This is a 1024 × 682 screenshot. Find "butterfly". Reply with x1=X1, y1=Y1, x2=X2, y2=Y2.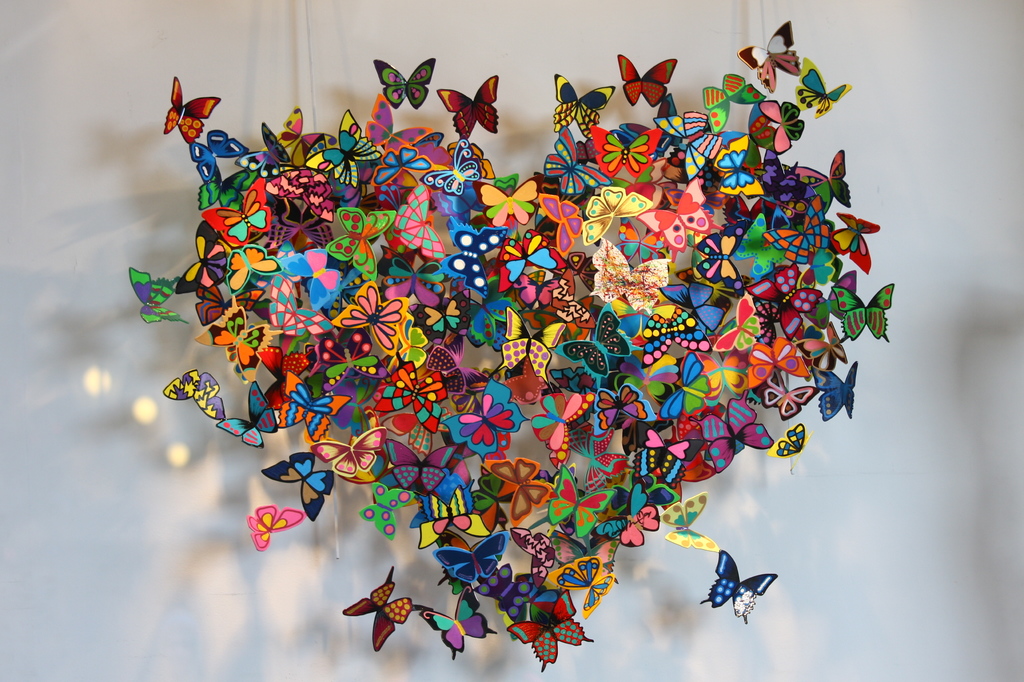
x1=420, y1=138, x2=493, y2=217.
